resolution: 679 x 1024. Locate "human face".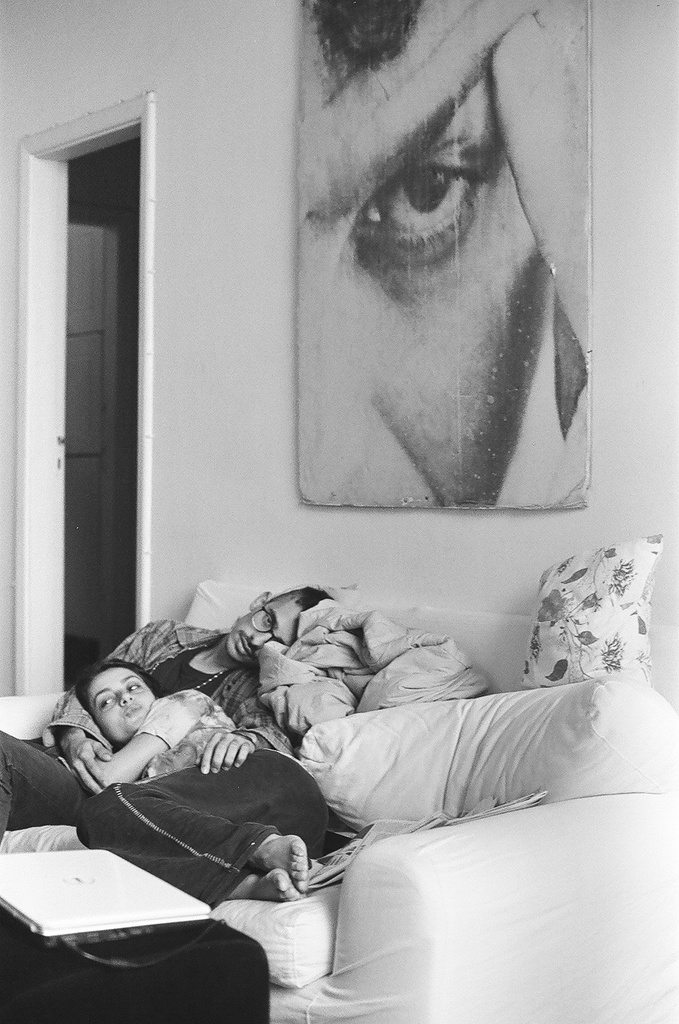
region(300, 0, 550, 506).
